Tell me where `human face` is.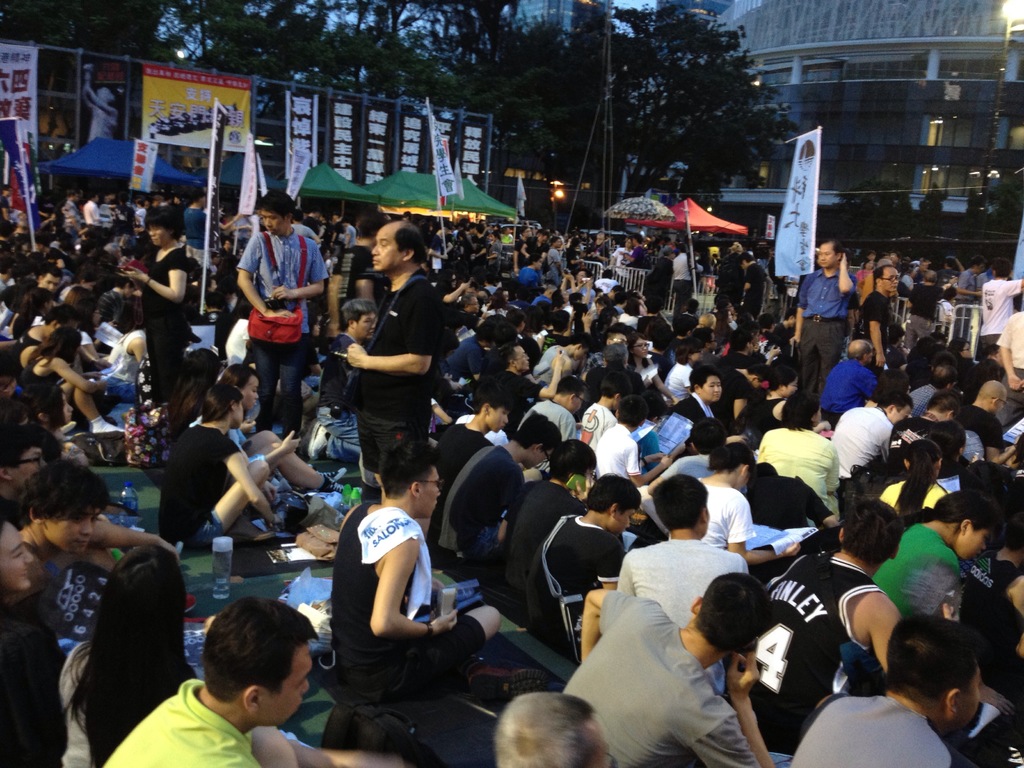
`human face` is at locate(355, 308, 374, 335).
